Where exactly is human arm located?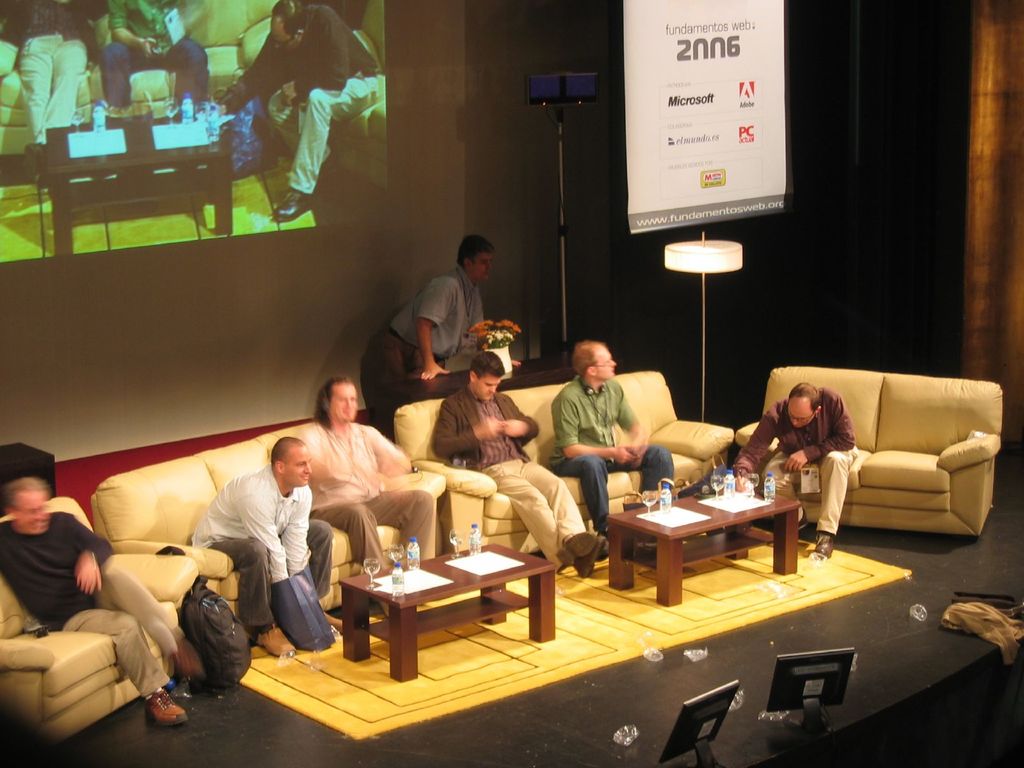
Its bounding box is select_region(374, 425, 427, 484).
